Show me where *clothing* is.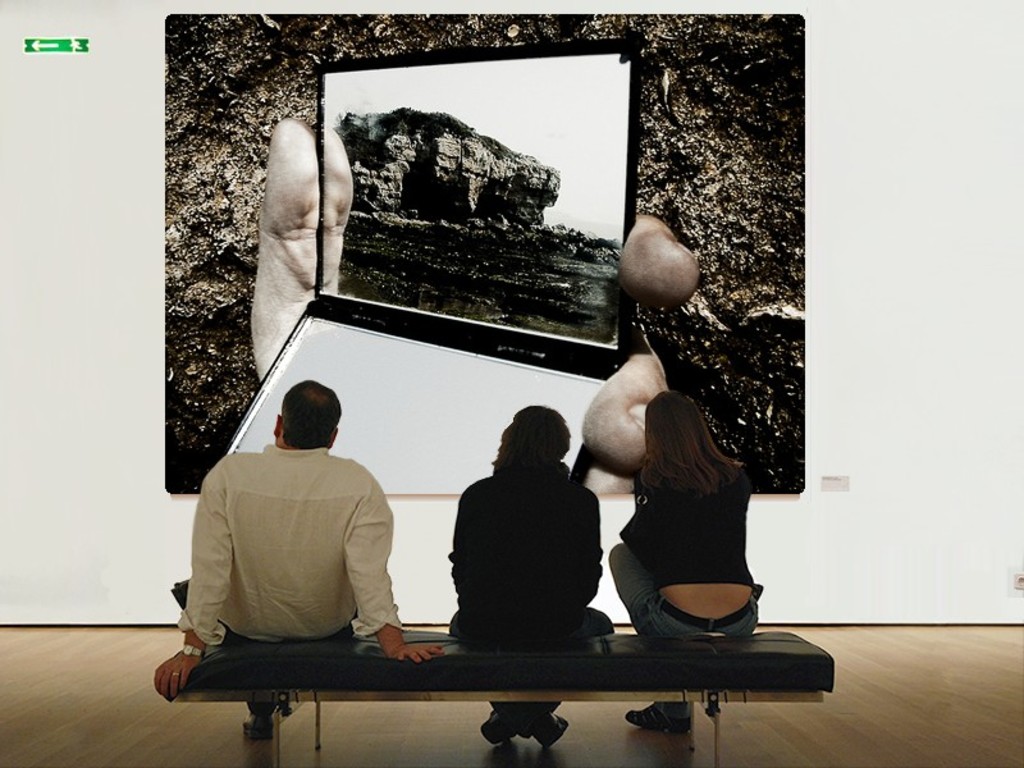
*clothing* is at [left=187, top=439, right=389, bottom=649].
